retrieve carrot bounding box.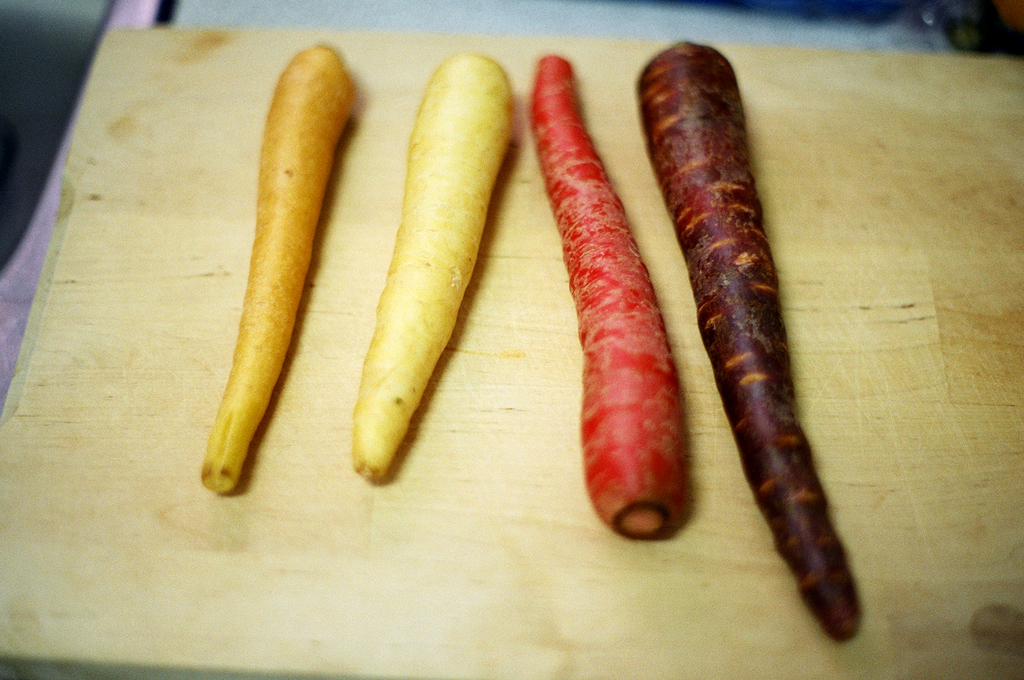
Bounding box: 530, 58, 678, 543.
